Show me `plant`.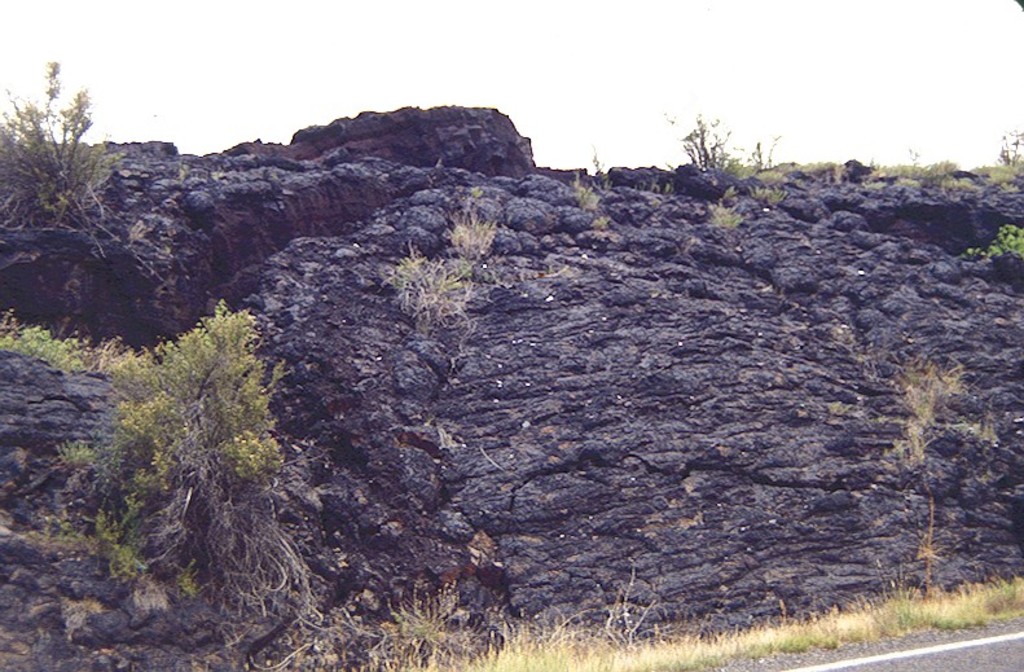
`plant` is here: (0, 57, 133, 249).
